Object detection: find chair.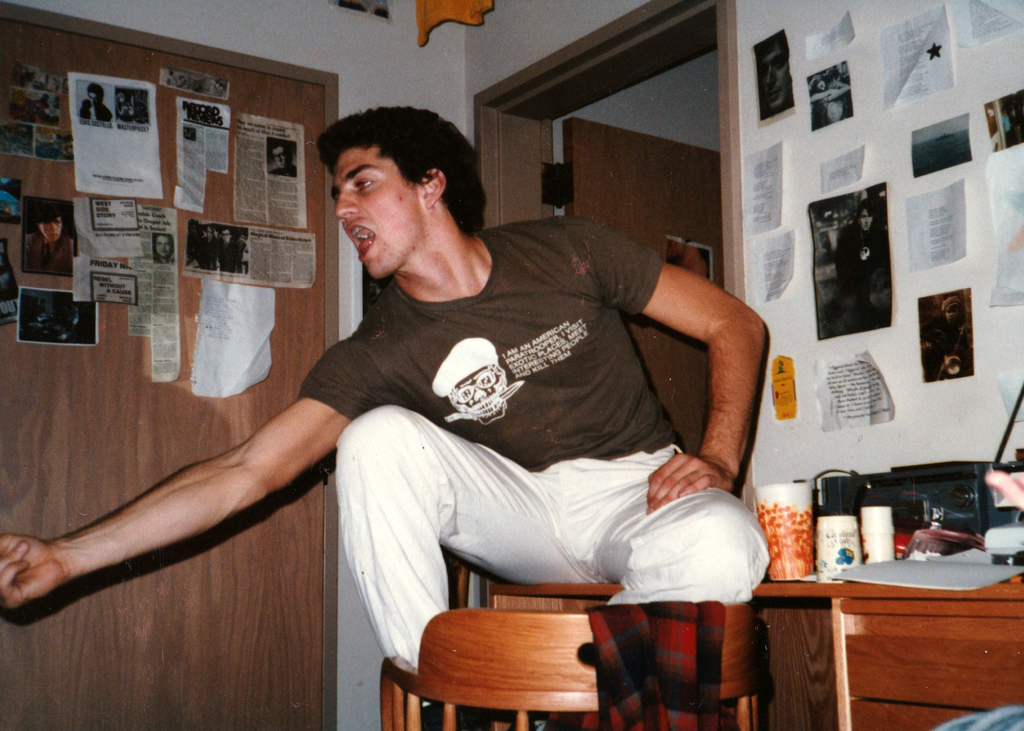
<bbox>375, 604, 659, 730</bbox>.
